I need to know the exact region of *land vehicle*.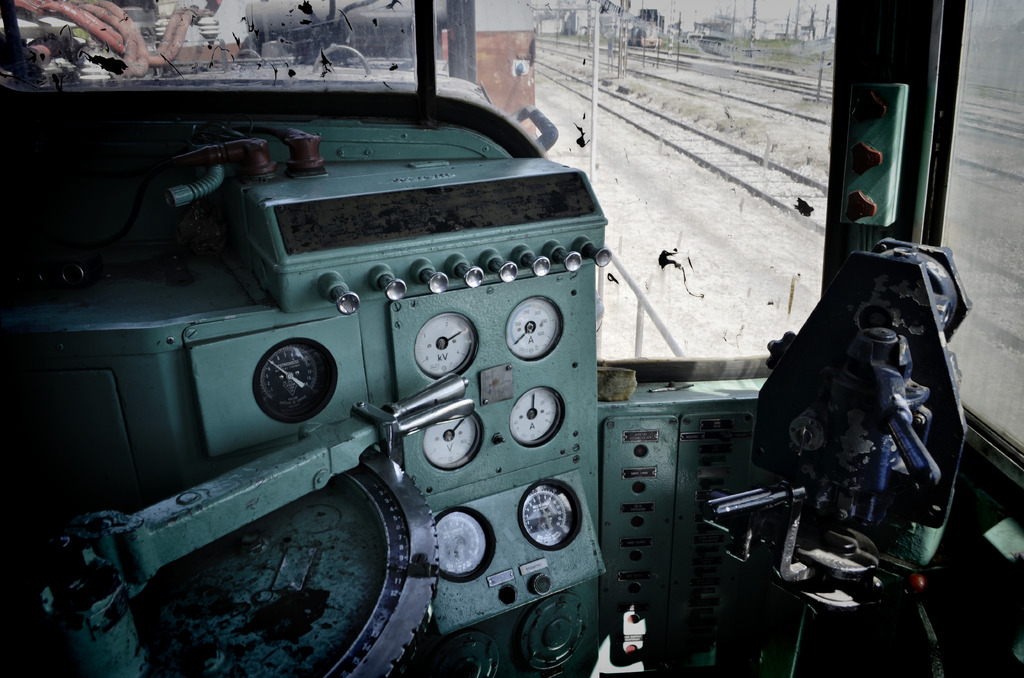
Region: (0,0,1023,677).
